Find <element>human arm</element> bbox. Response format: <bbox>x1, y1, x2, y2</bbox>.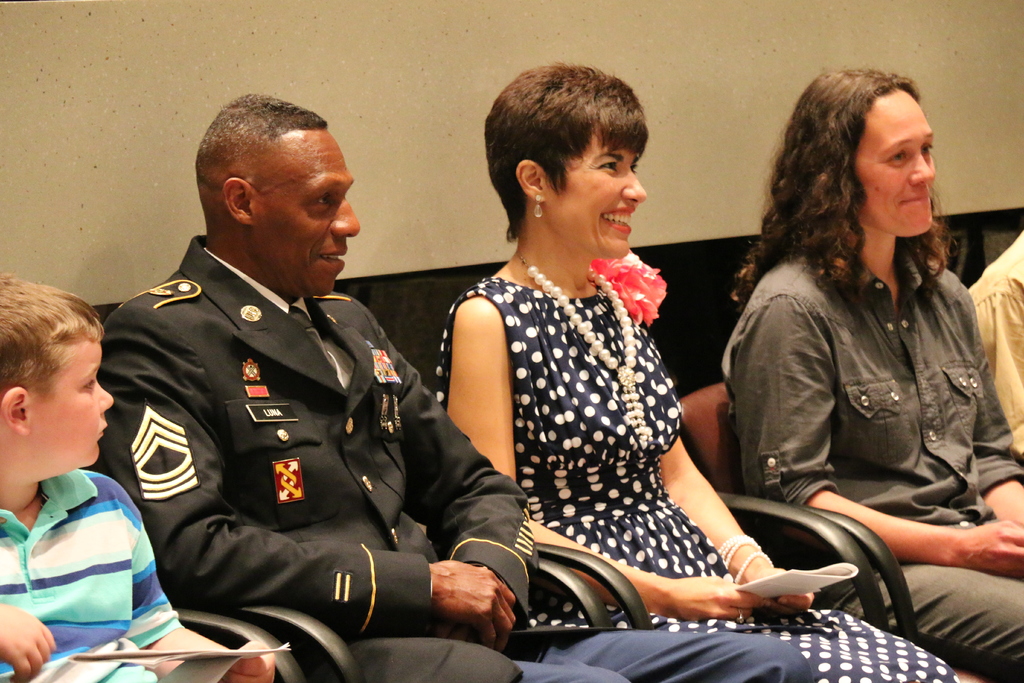
<bbox>0, 600, 52, 682</bbox>.
